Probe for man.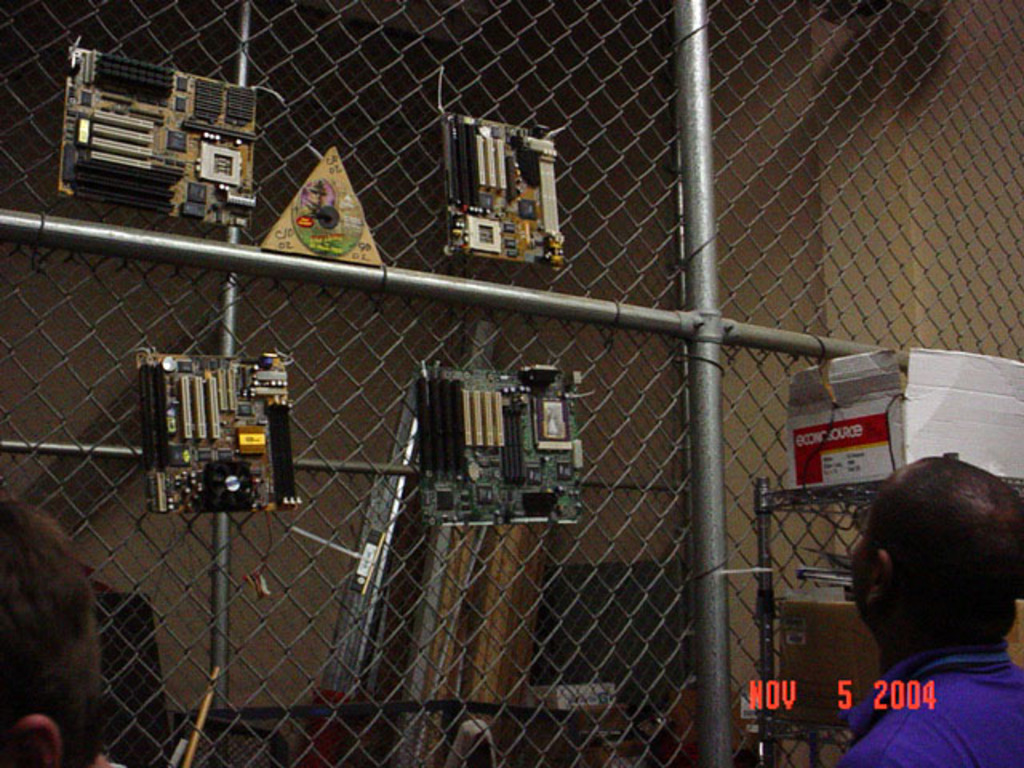
Probe result: Rect(798, 454, 1023, 760).
